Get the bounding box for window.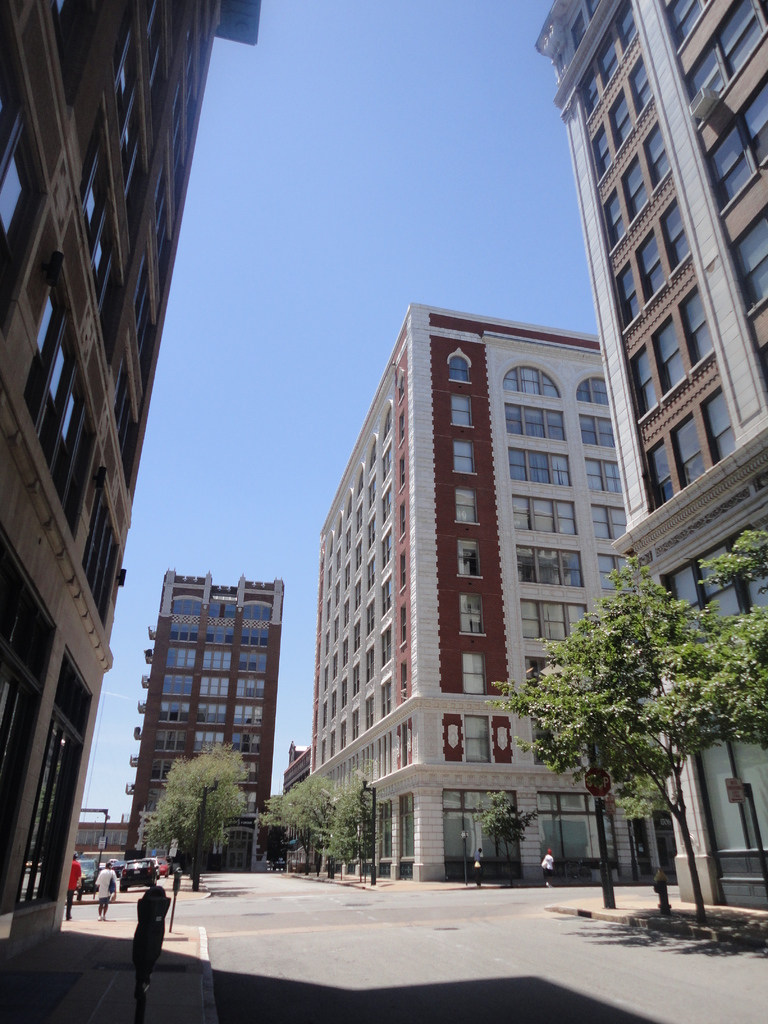
bbox=(240, 652, 268, 672).
